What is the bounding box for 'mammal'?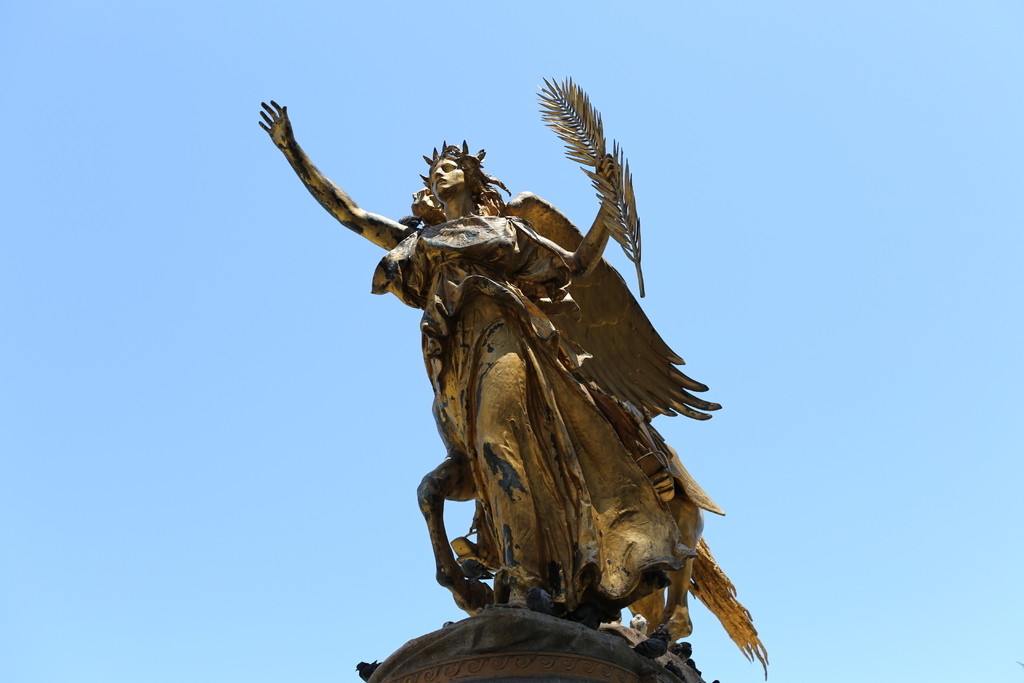
(241, 91, 756, 600).
